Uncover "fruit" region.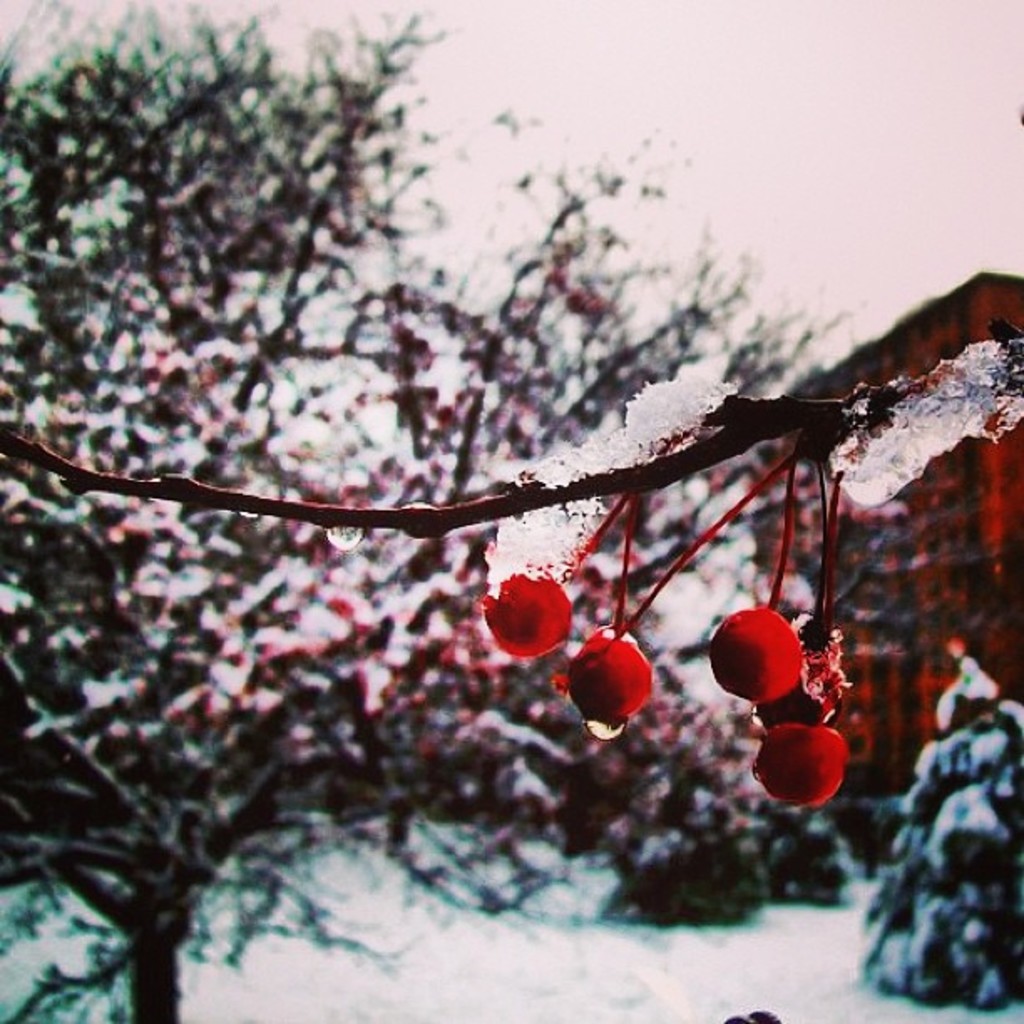
Uncovered: [756, 718, 848, 828].
